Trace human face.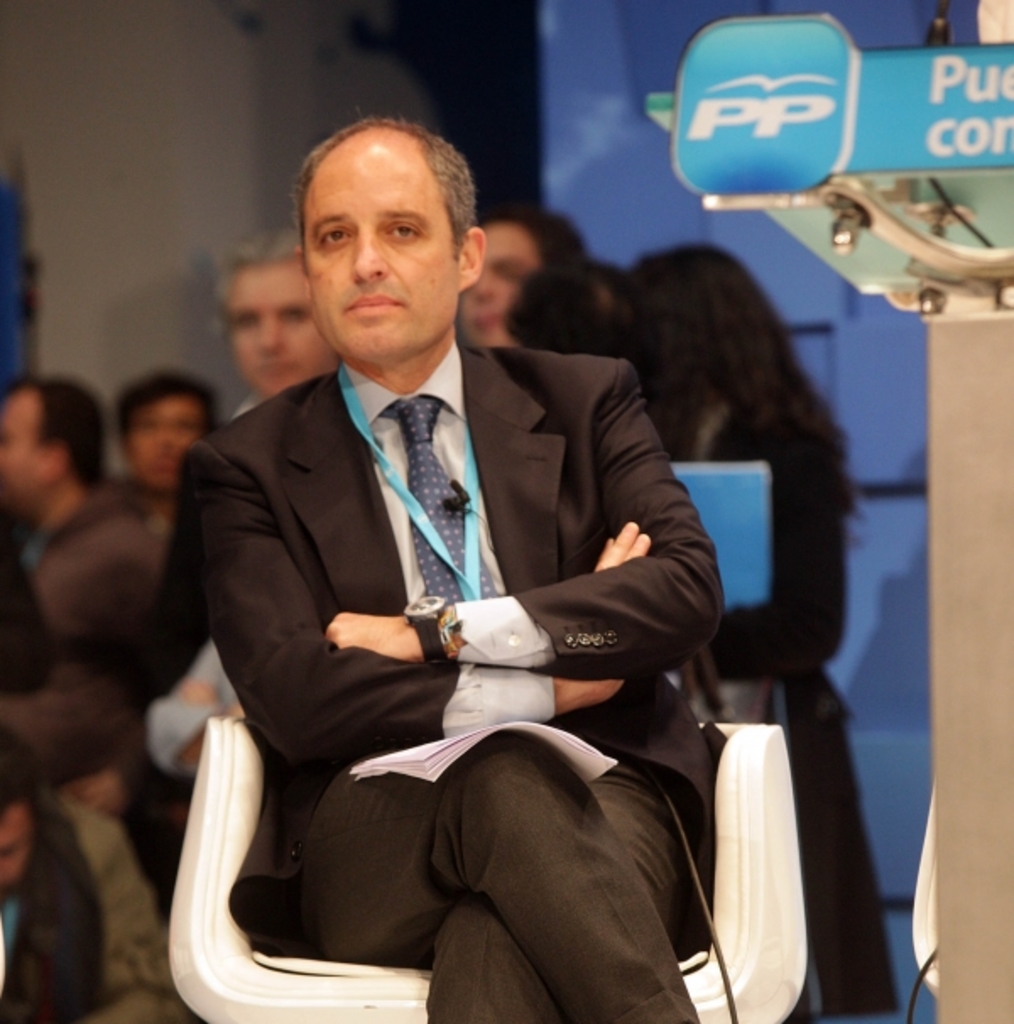
Traced to box(308, 127, 460, 362).
